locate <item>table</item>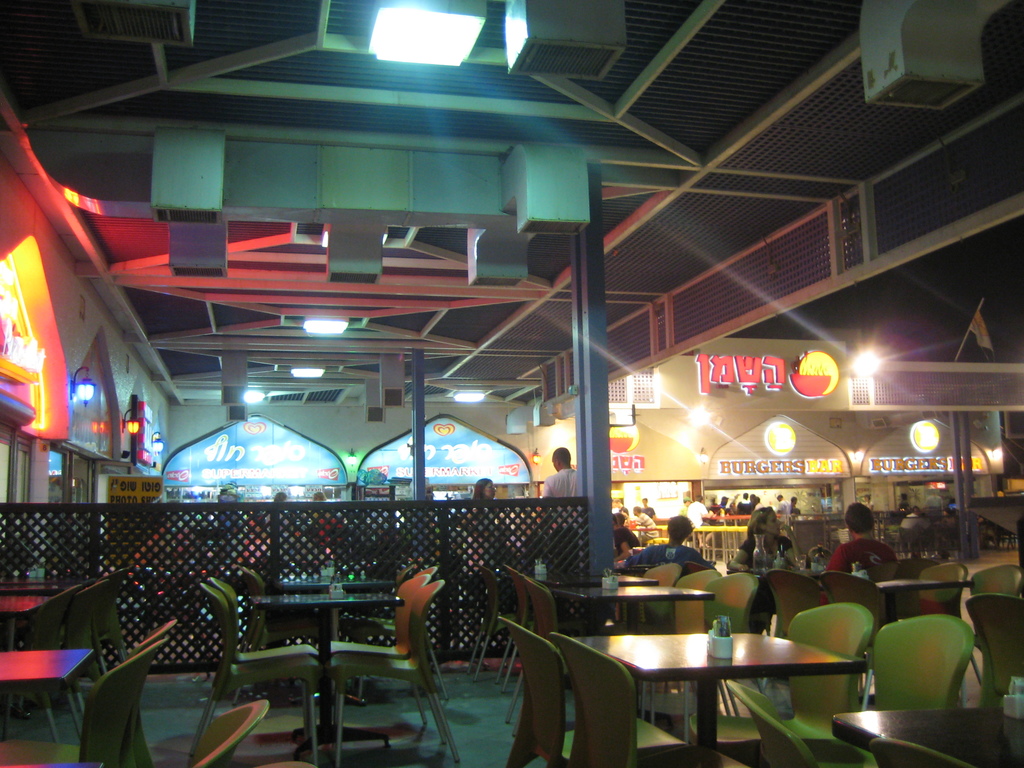
box=[0, 596, 47, 610]
